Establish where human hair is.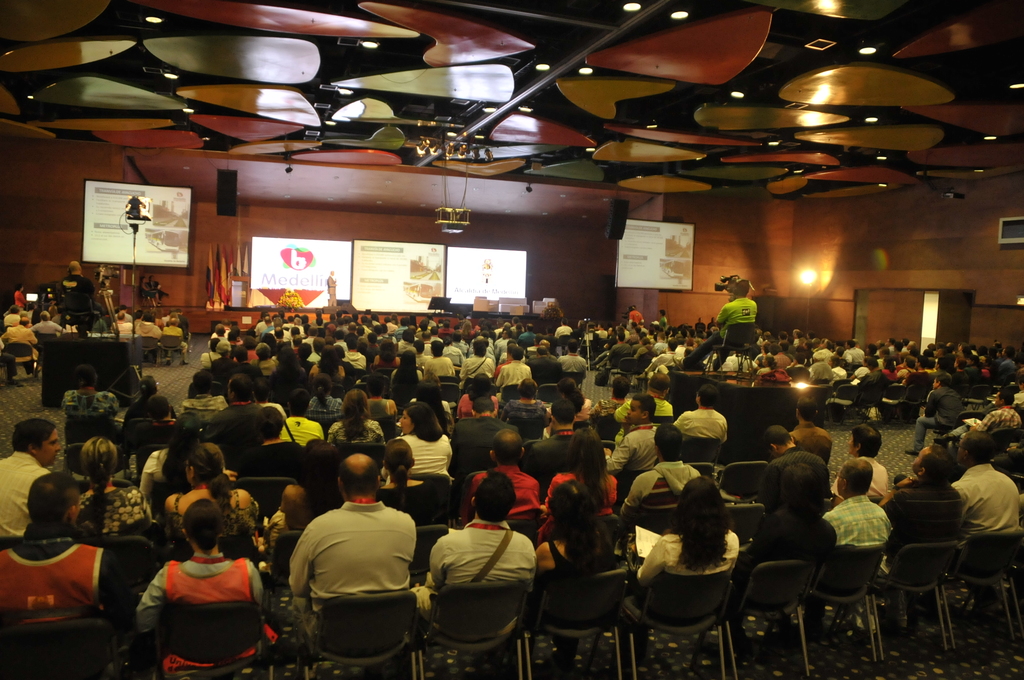
Established at locate(518, 375, 536, 398).
